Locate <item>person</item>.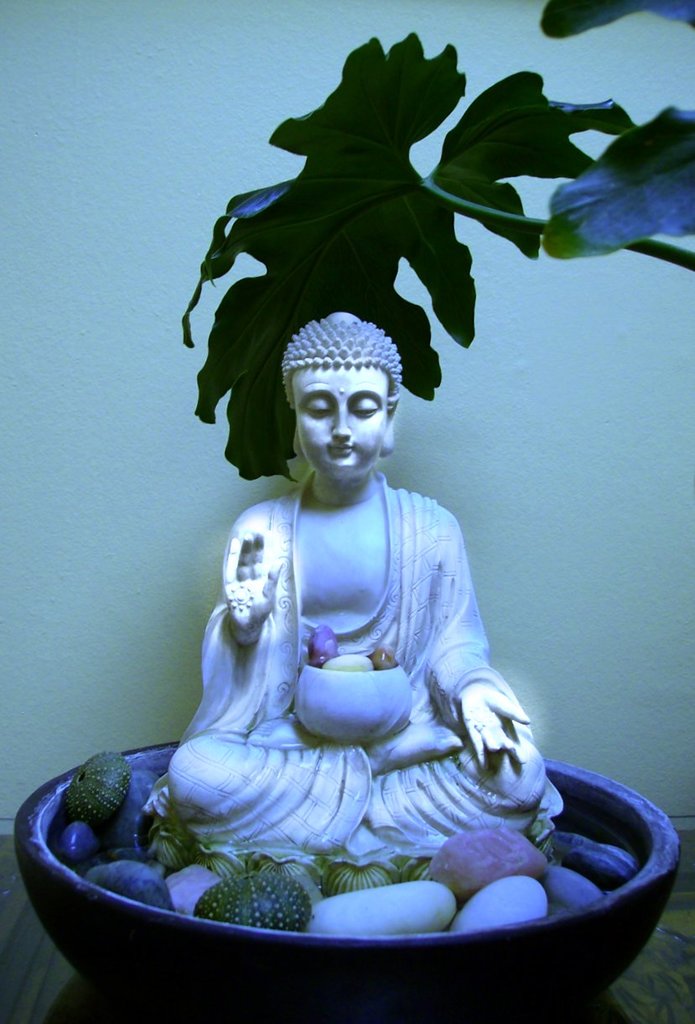
Bounding box: [left=158, top=309, right=547, bottom=859].
